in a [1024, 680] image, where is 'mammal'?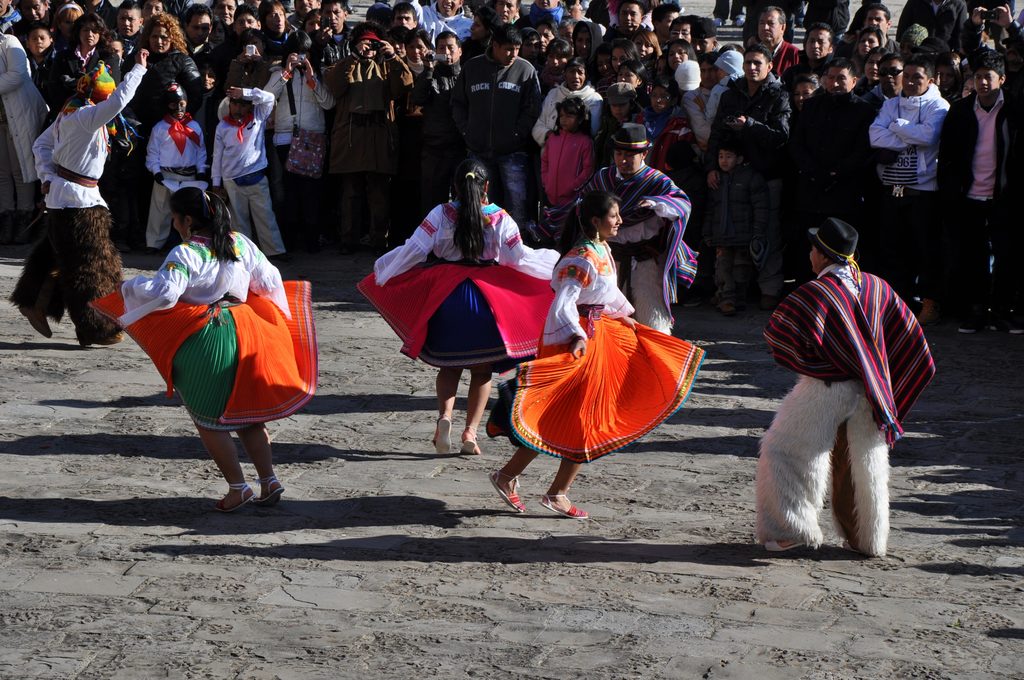
484:191:707:521.
